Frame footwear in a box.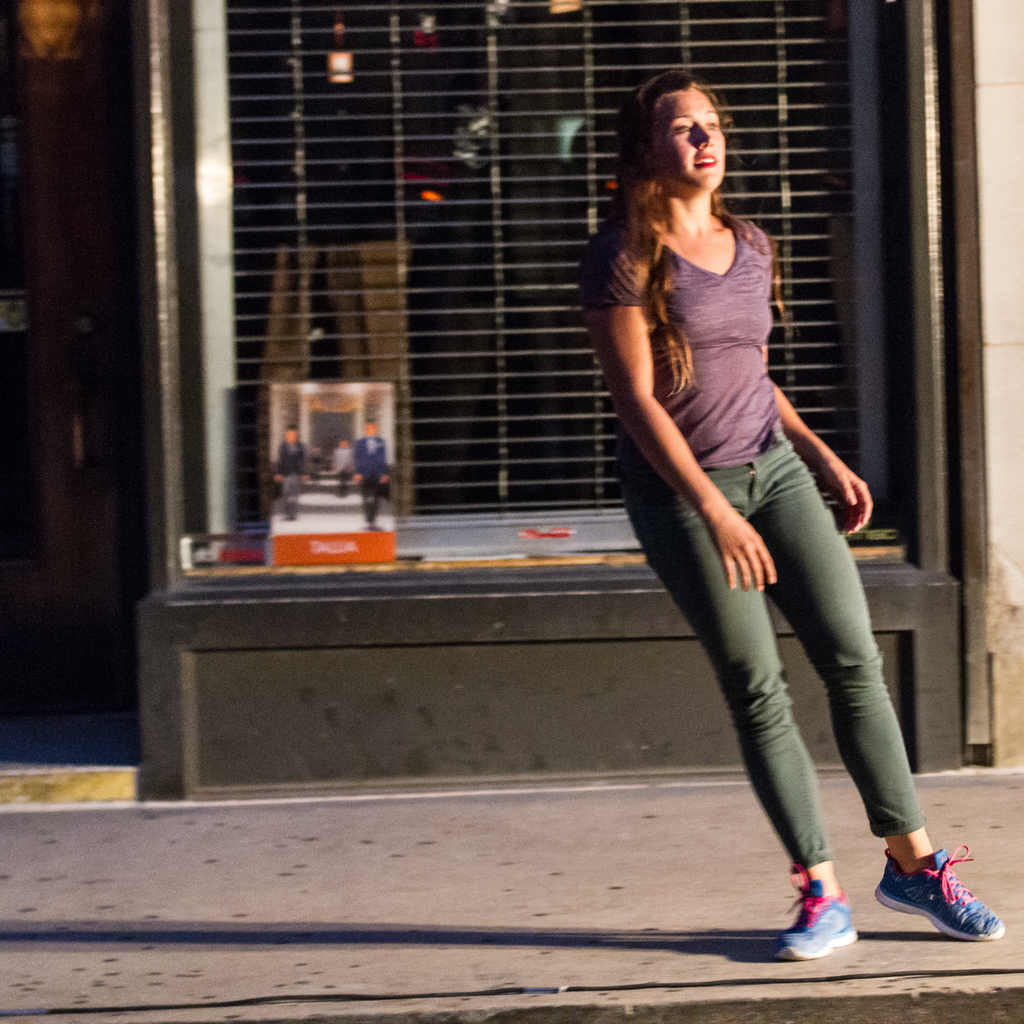
Rect(883, 861, 1002, 957).
